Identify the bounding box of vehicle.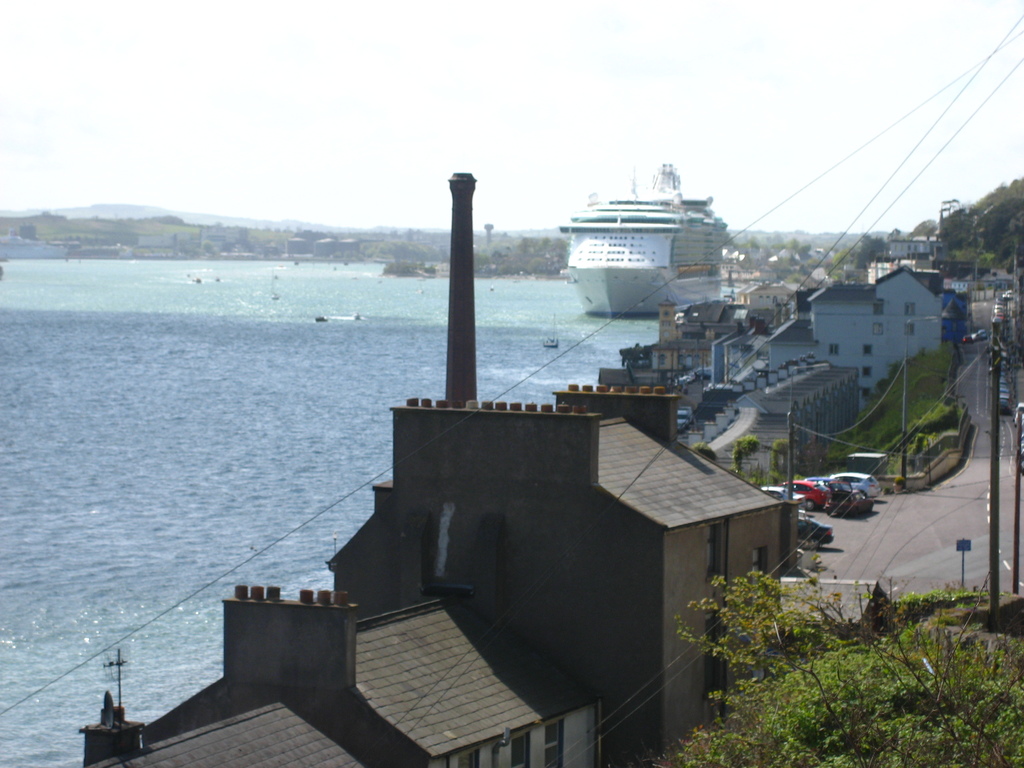
crop(833, 474, 874, 517).
